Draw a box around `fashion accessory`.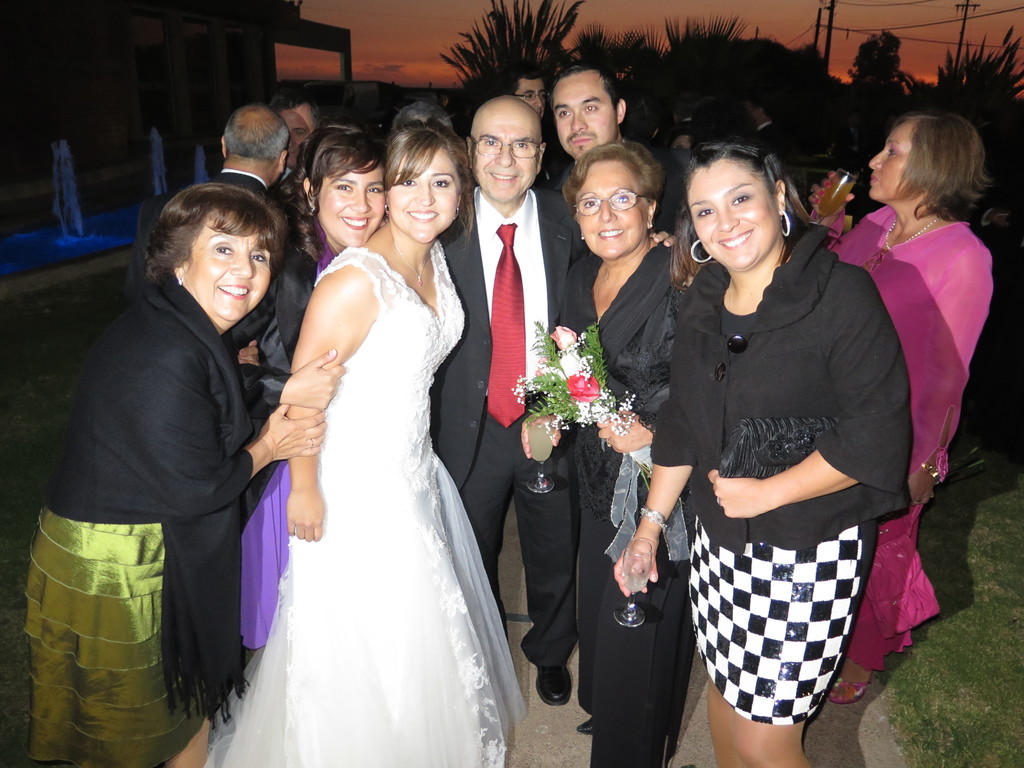
box(639, 502, 667, 532).
